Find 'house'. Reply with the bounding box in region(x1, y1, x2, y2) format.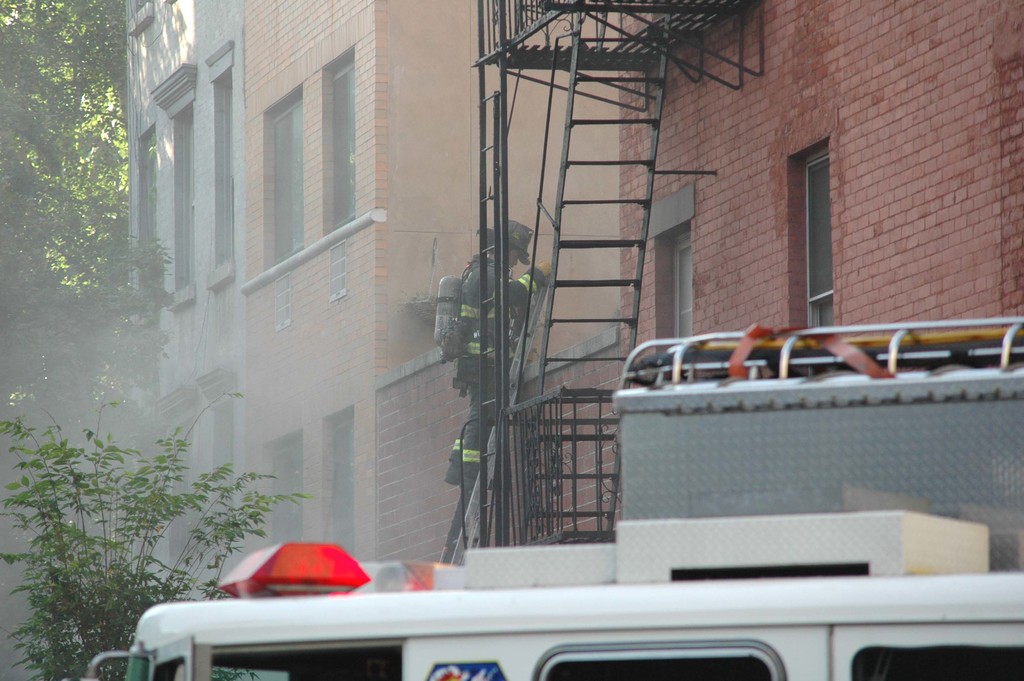
region(123, 0, 243, 606).
